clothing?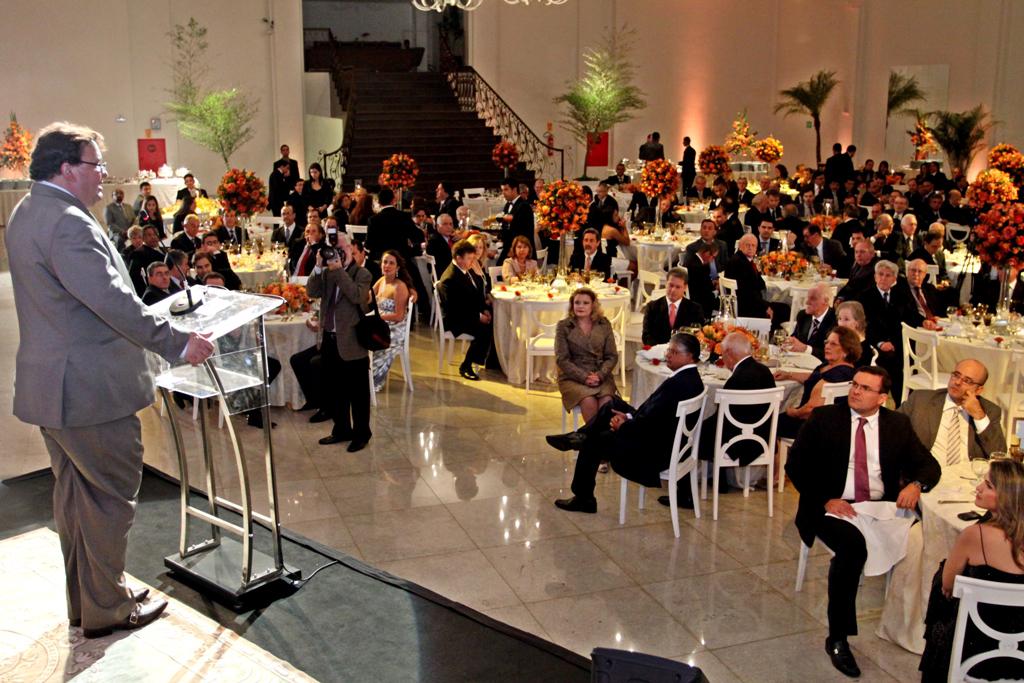
<box>898,385,1009,469</box>
